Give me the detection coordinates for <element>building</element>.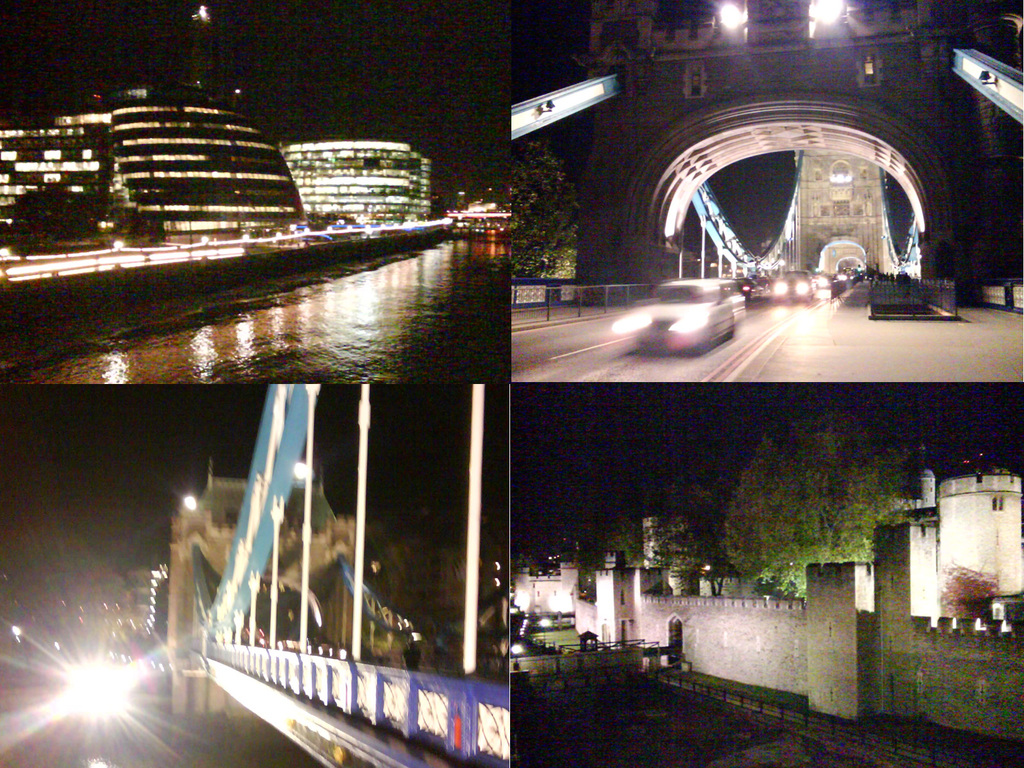
854:458:1023:627.
